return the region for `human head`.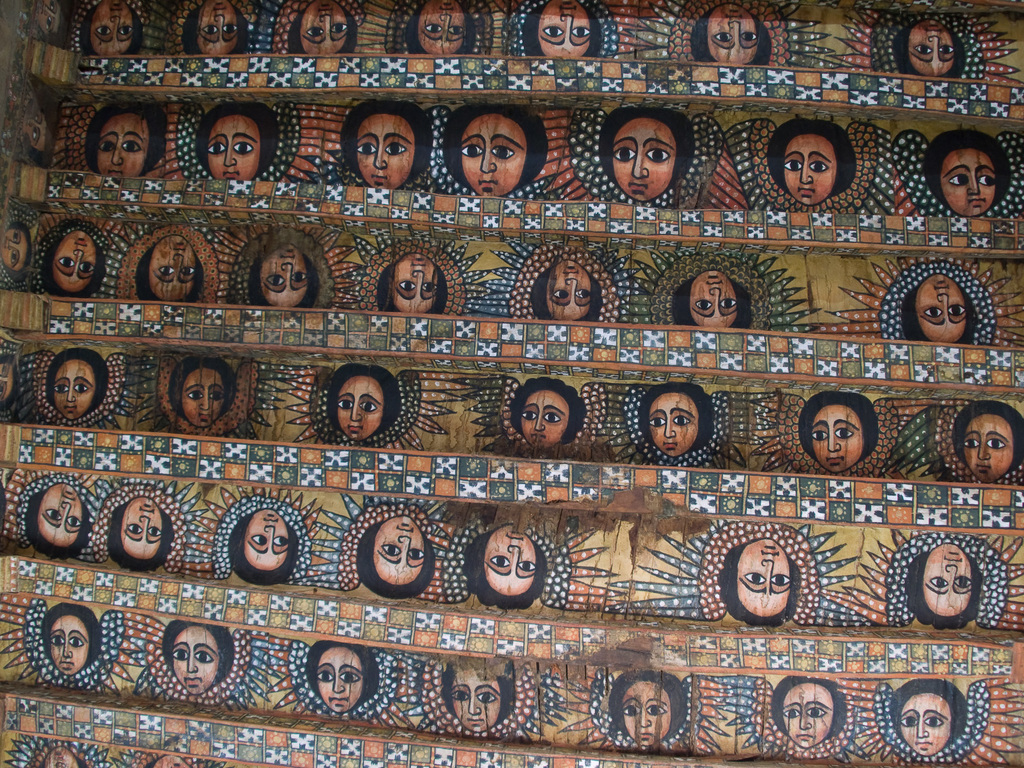
<region>287, 1, 361, 53</region>.
